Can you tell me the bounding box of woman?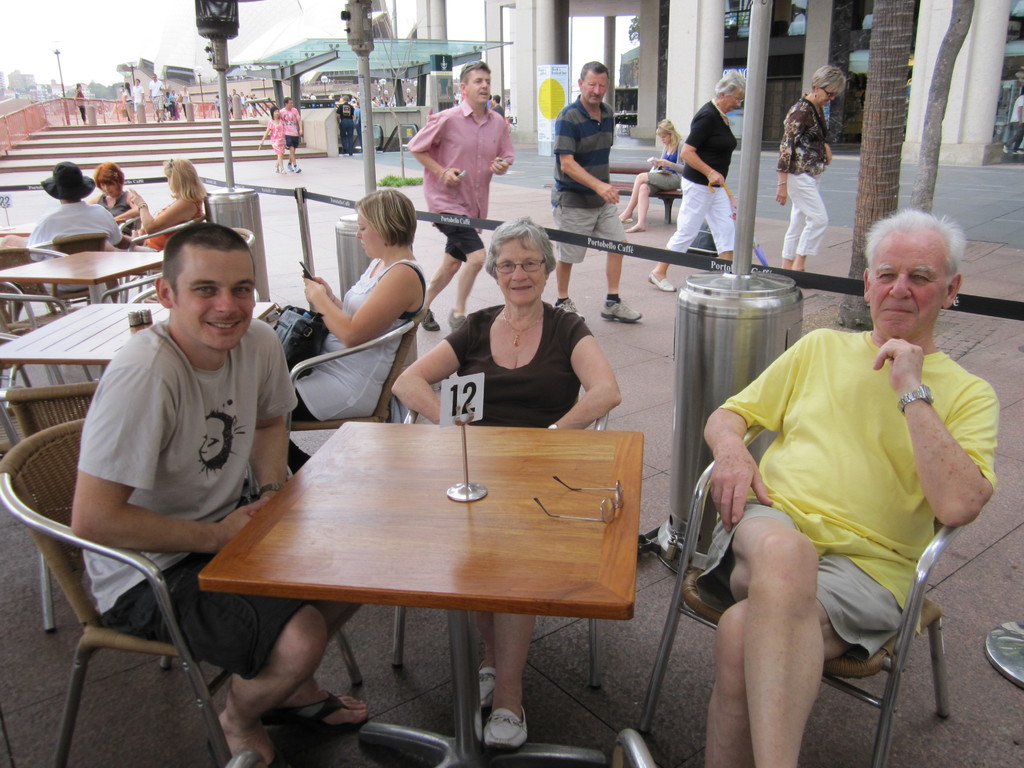
rect(774, 63, 846, 272).
